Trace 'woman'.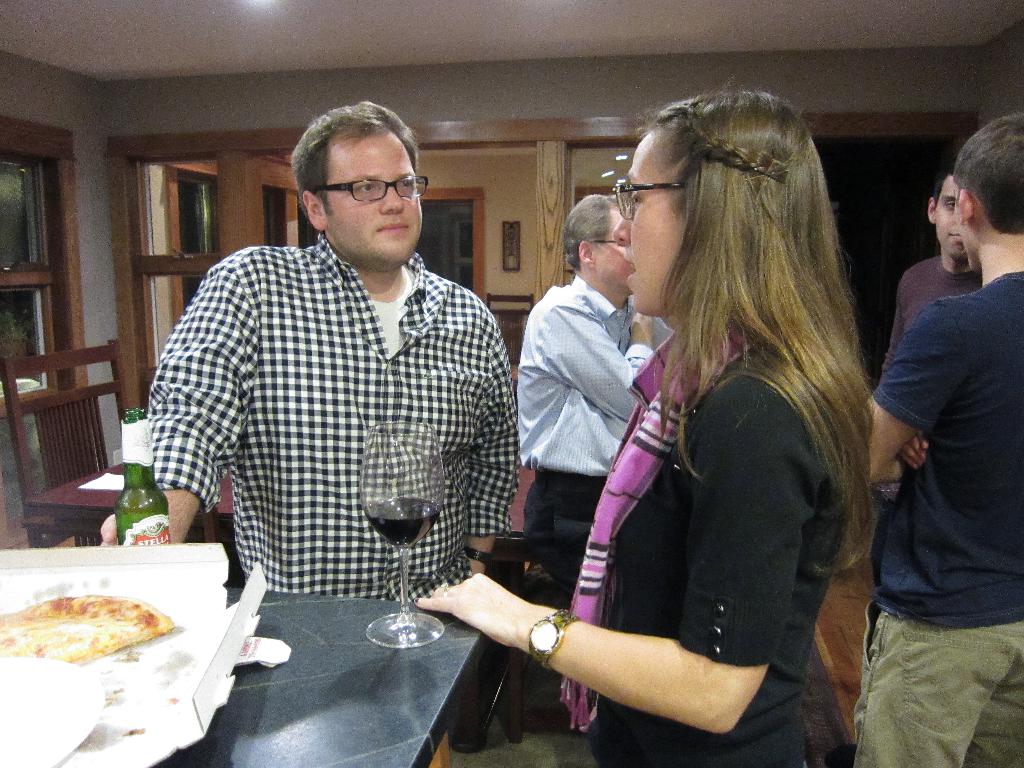
Traced to x1=411 y1=83 x2=879 y2=767.
